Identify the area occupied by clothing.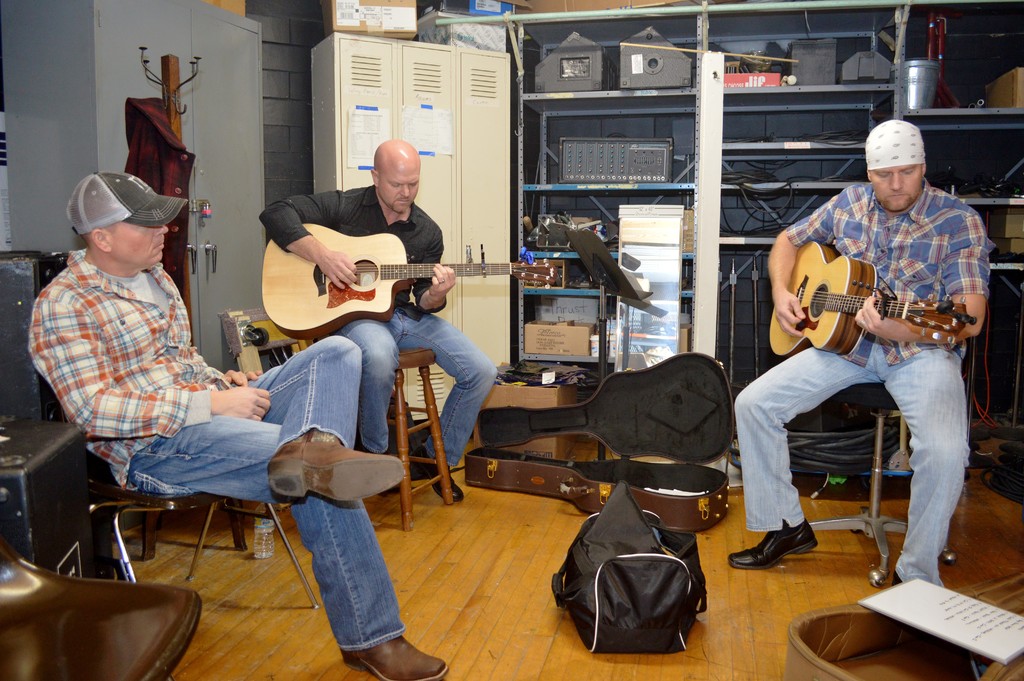
Area: 258:176:500:473.
